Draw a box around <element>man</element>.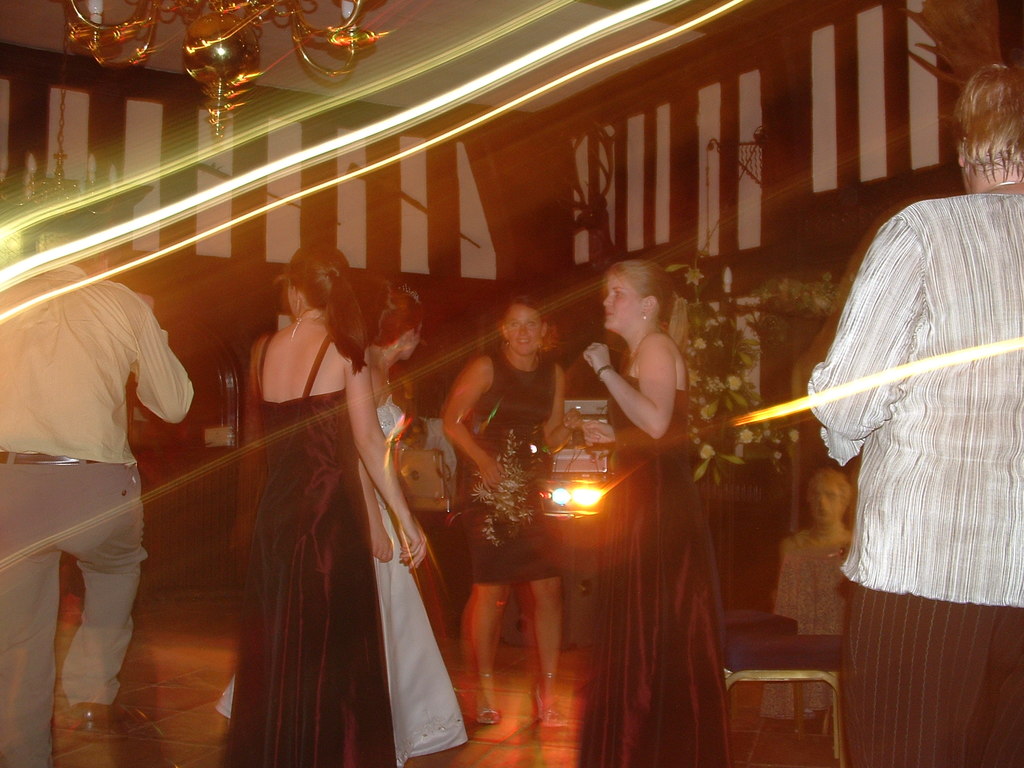
(left=0, top=220, right=192, bottom=767).
